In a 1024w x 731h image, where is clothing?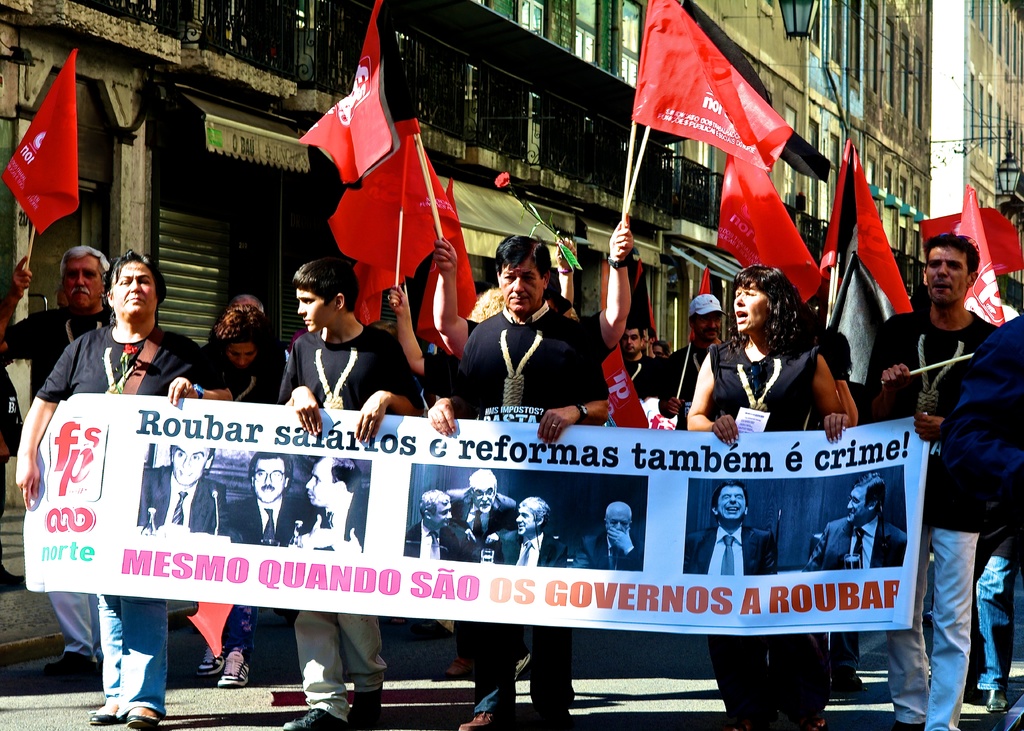
[297, 493, 369, 552].
